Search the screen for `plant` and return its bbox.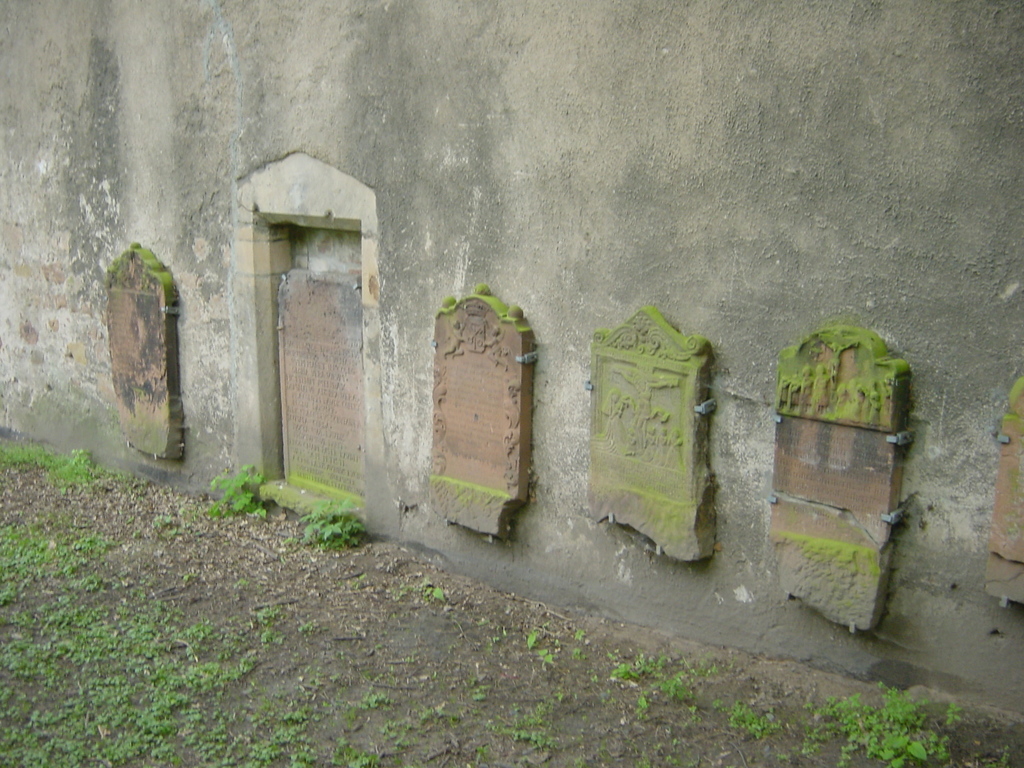
Found: [0,428,1023,767].
